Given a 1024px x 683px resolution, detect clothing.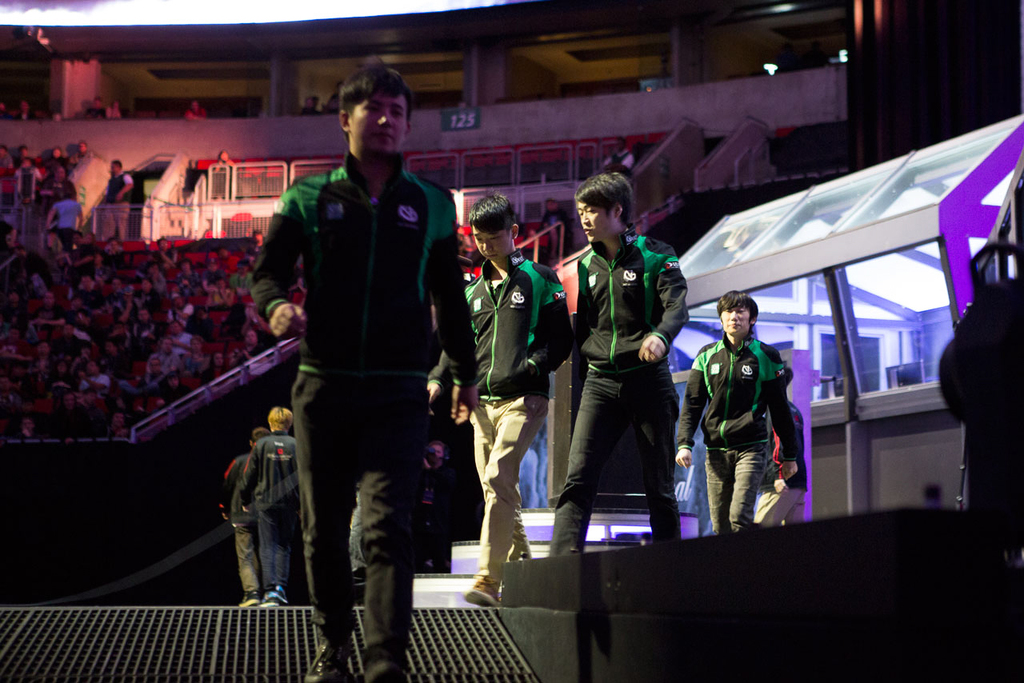
<region>754, 405, 806, 536</region>.
